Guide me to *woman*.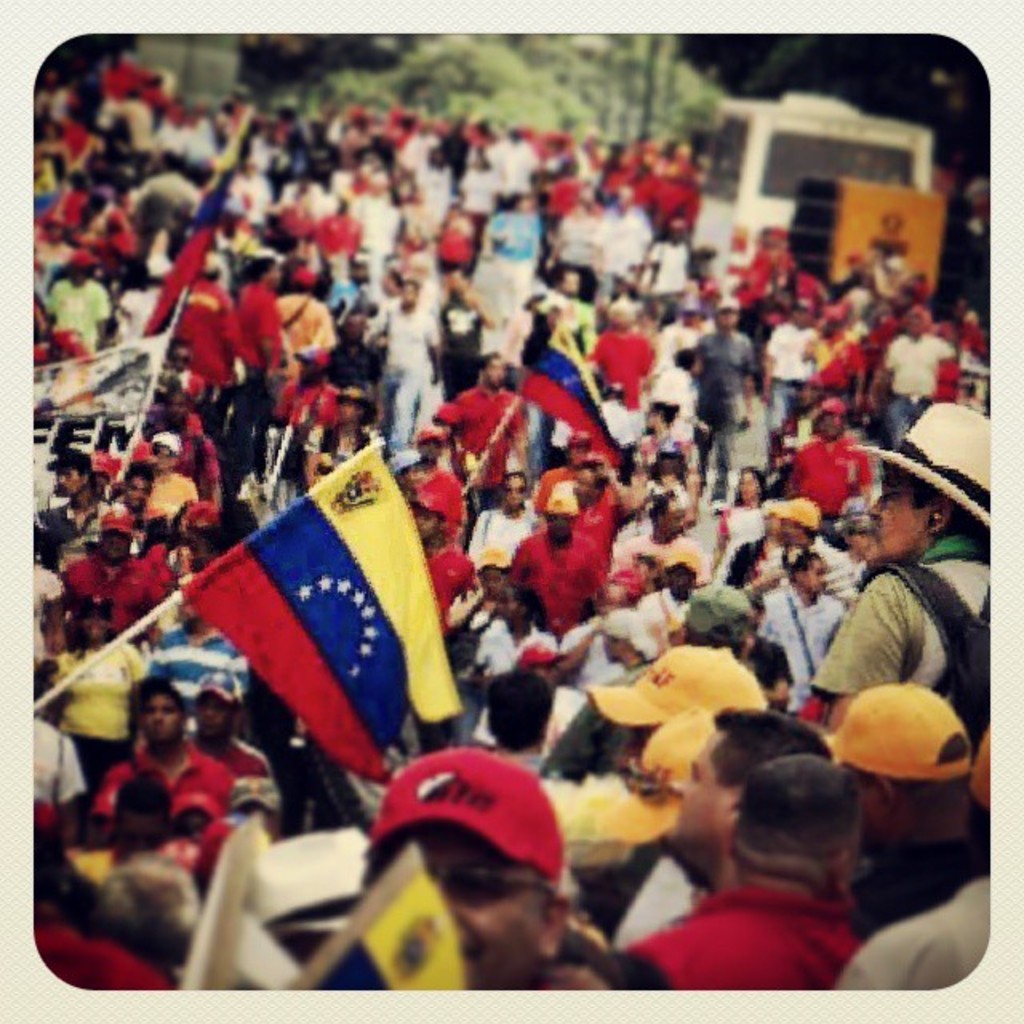
Guidance: <region>709, 464, 765, 586</region>.
